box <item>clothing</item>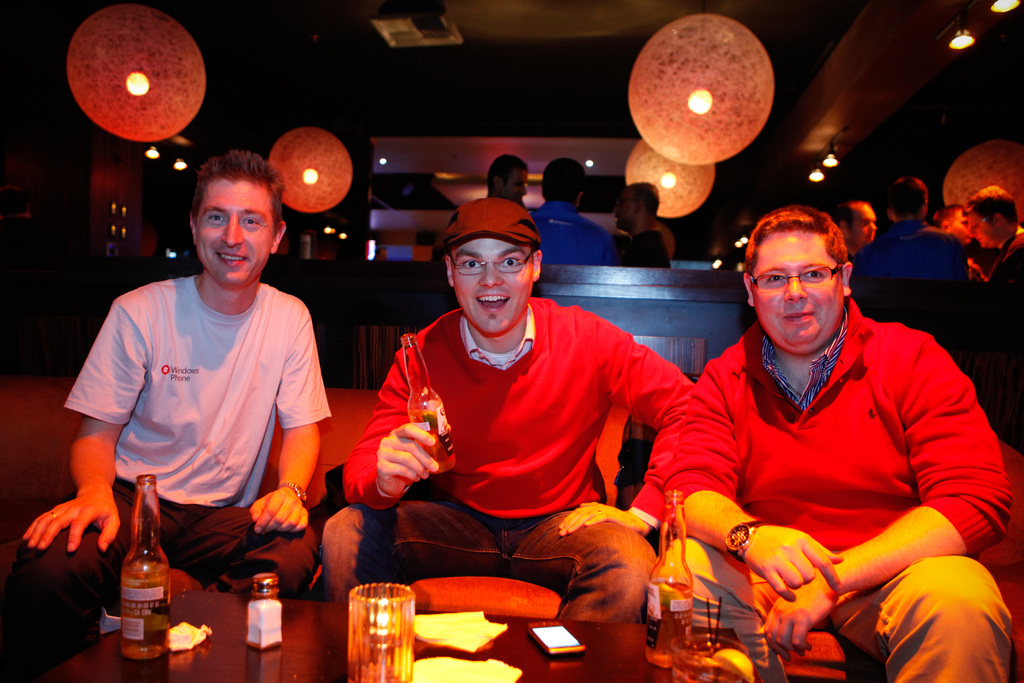
<bbox>314, 308, 686, 603</bbox>
